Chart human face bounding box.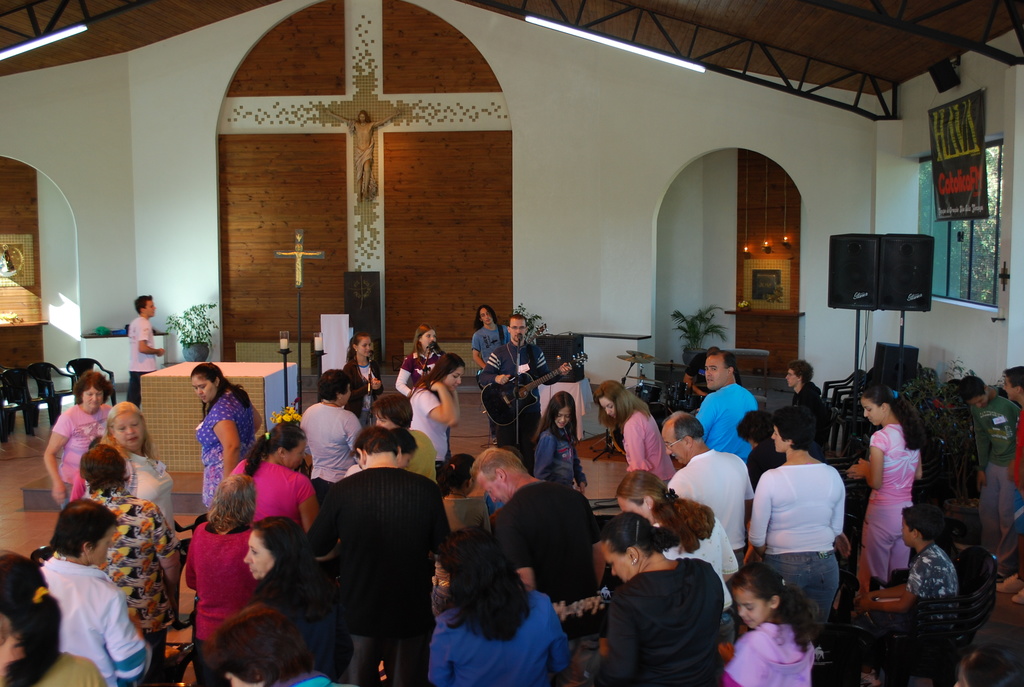
Charted: [x1=283, y1=434, x2=308, y2=474].
